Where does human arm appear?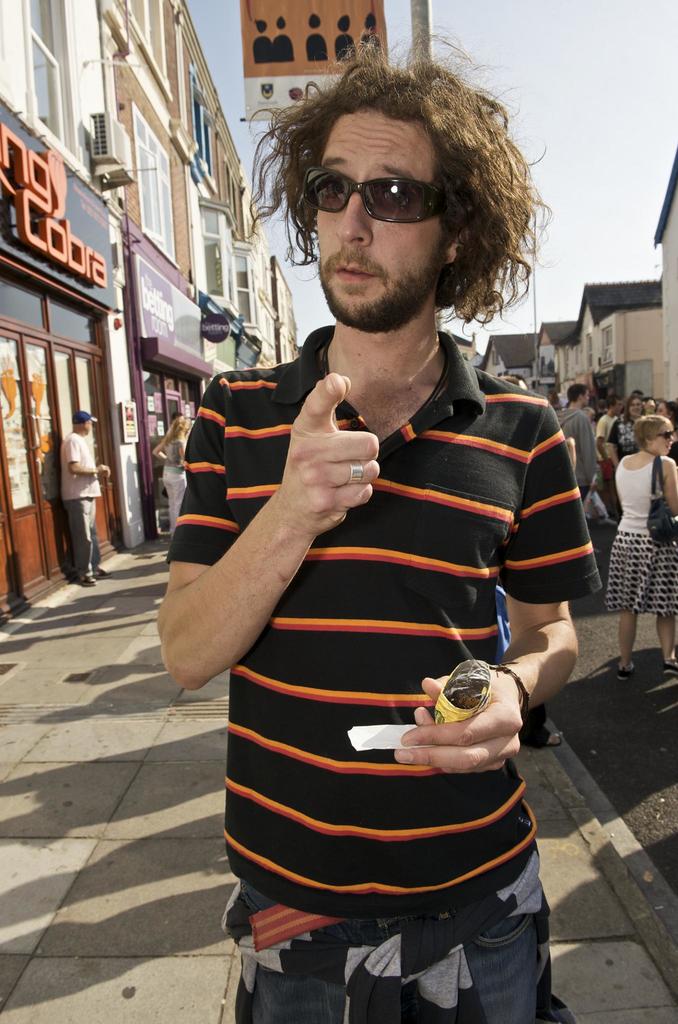
Appears at 382:403:608:777.
